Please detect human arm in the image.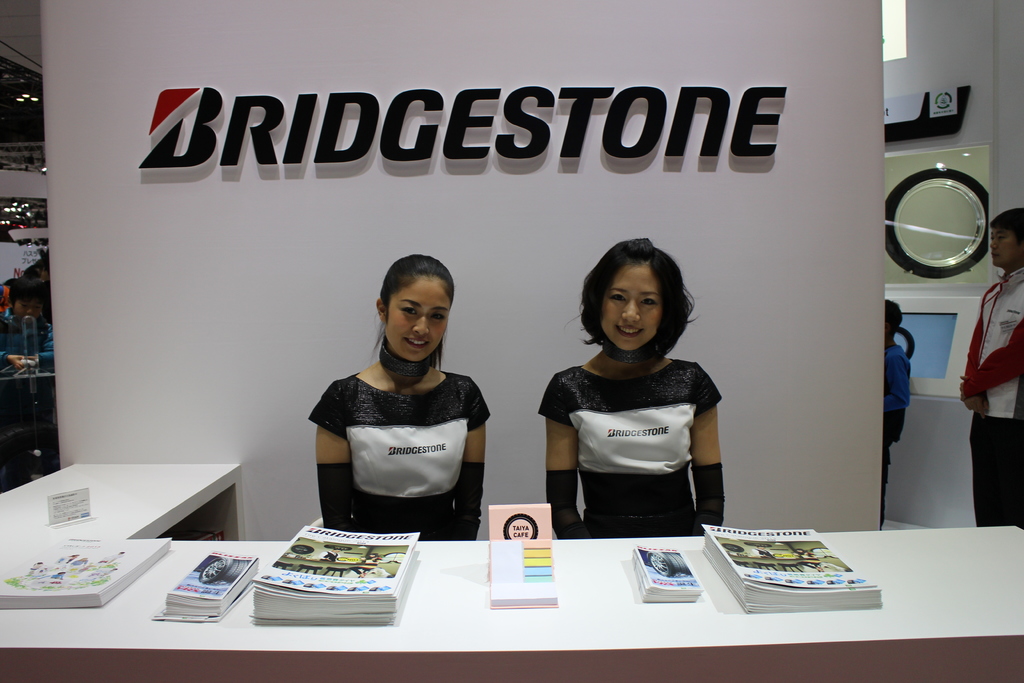
693 364 730 537.
